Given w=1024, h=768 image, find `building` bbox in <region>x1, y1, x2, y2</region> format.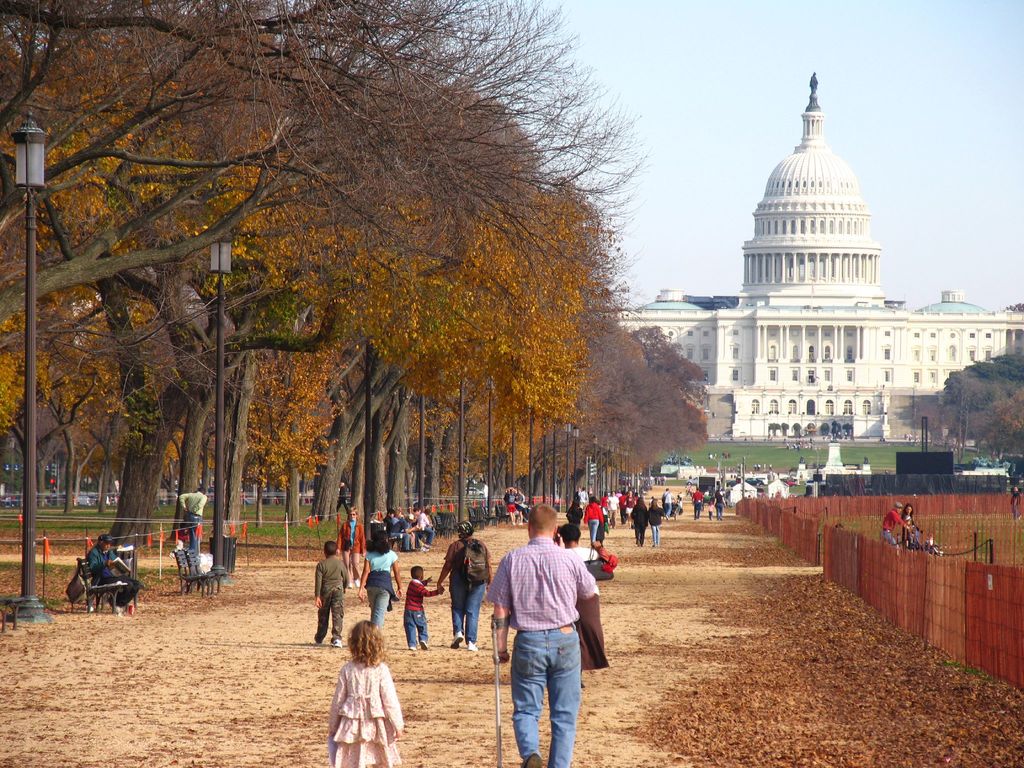
<region>616, 69, 1023, 449</region>.
